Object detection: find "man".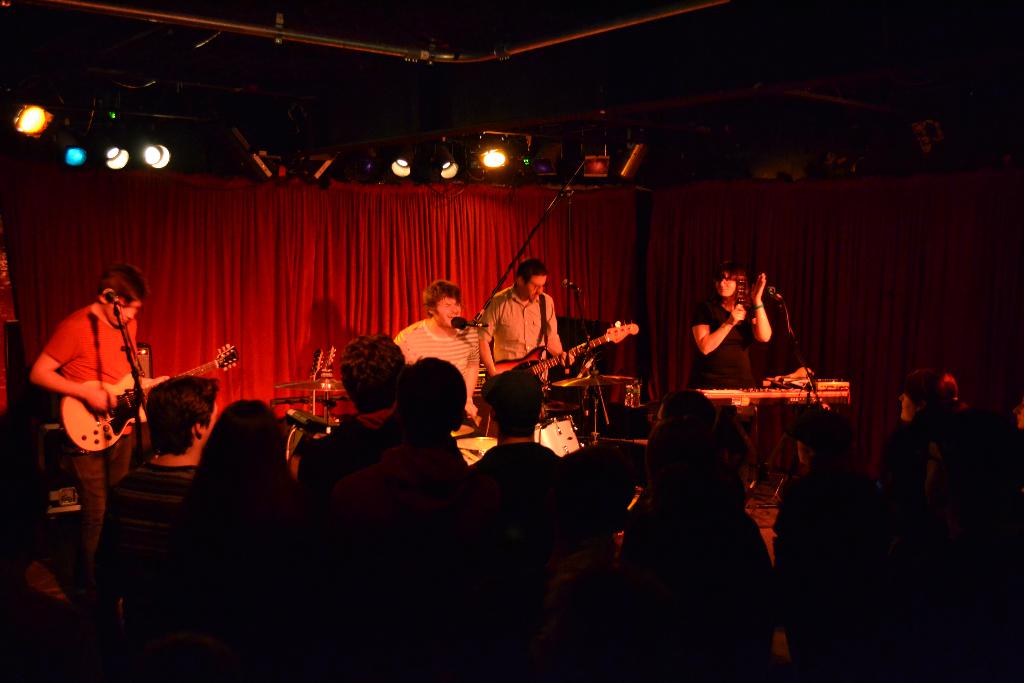
bbox=[479, 257, 573, 379].
